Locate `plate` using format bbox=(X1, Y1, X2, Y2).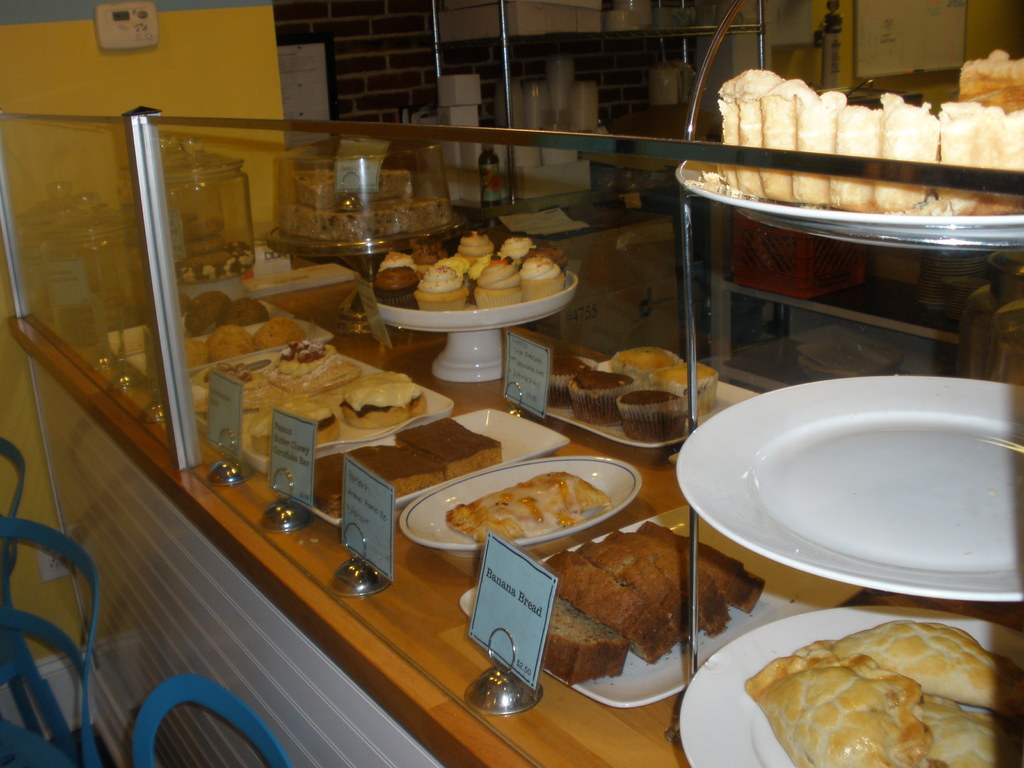
bbox=(684, 367, 1023, 602).
